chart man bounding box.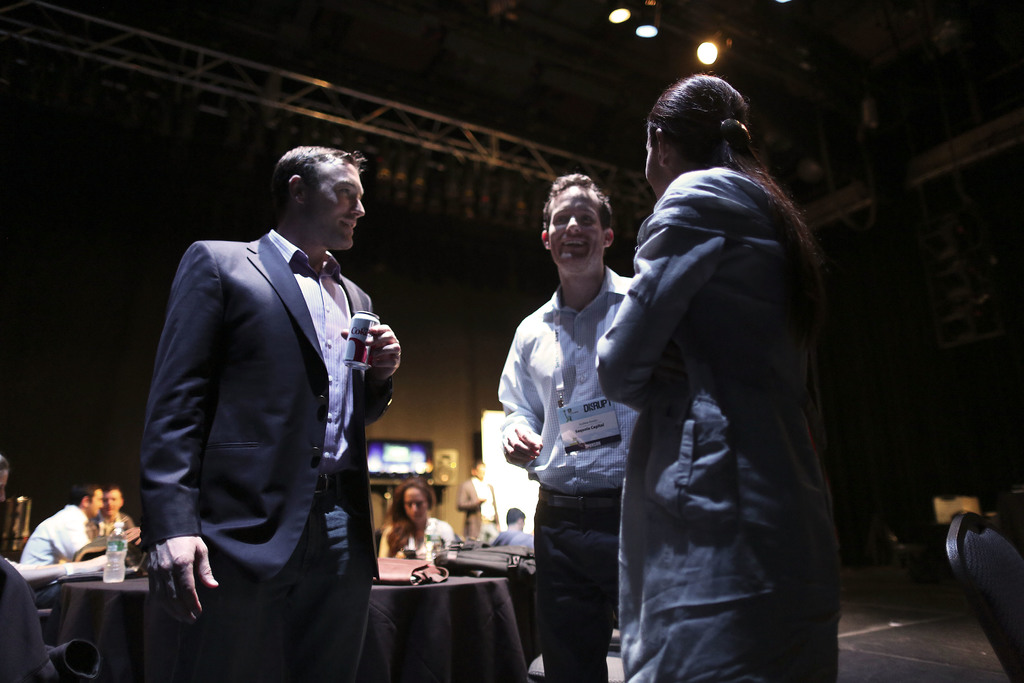
Charted: box(488, 508, 534, 550).
